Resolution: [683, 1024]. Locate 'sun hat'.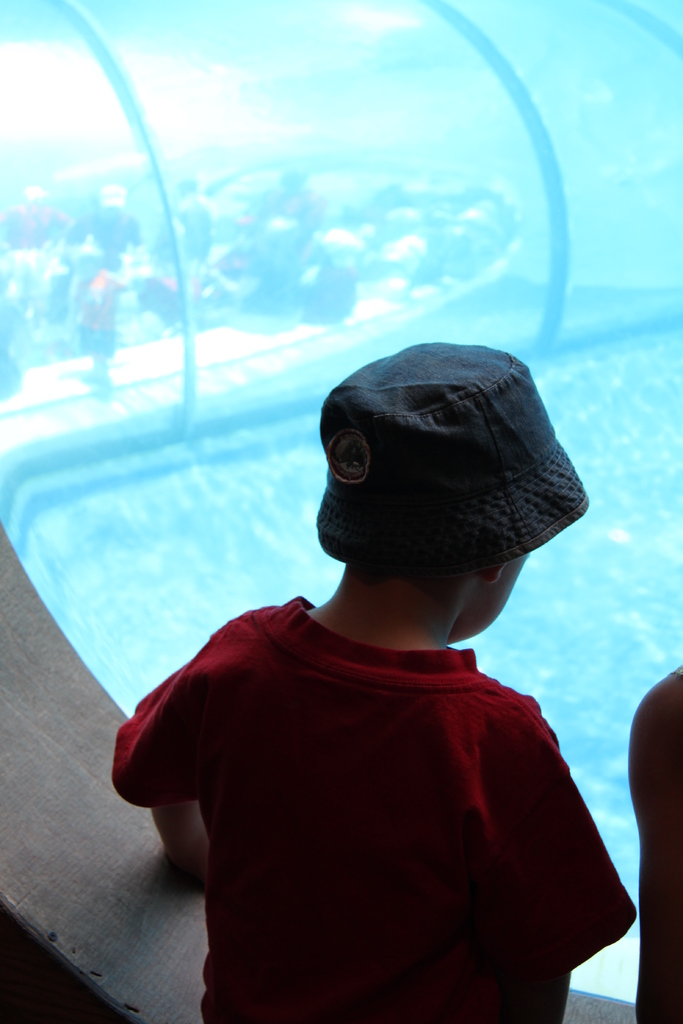
<box>317,335,590,570</box>.
